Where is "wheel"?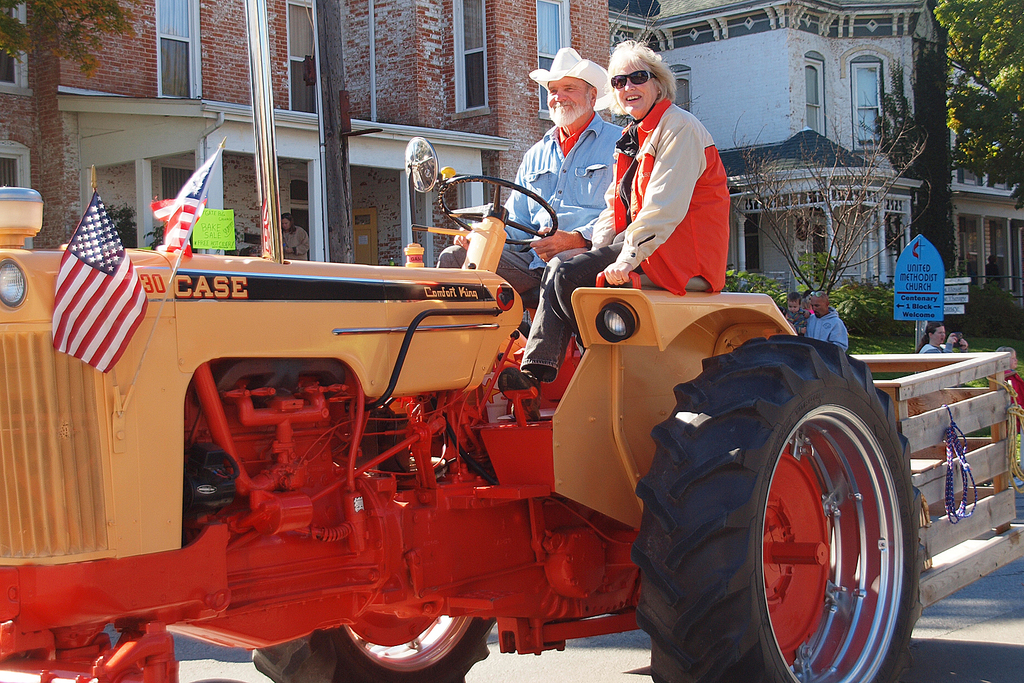
box(184, 676, 245, 682).
